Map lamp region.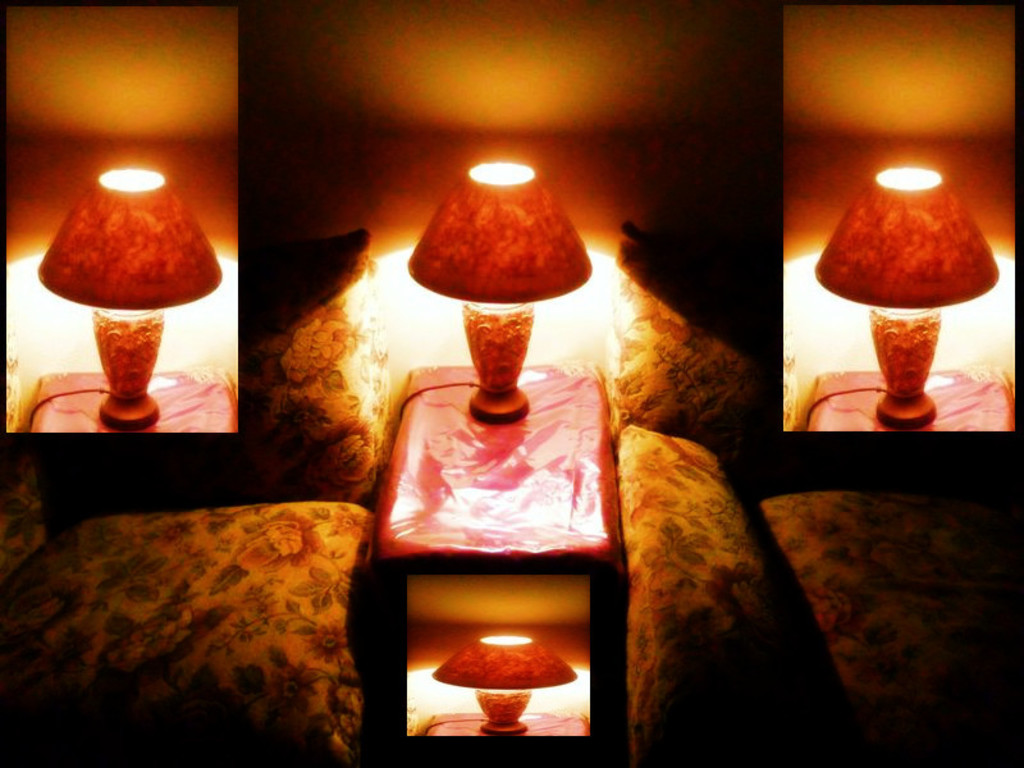
Mapped to box(435, 635, 576, 736).
